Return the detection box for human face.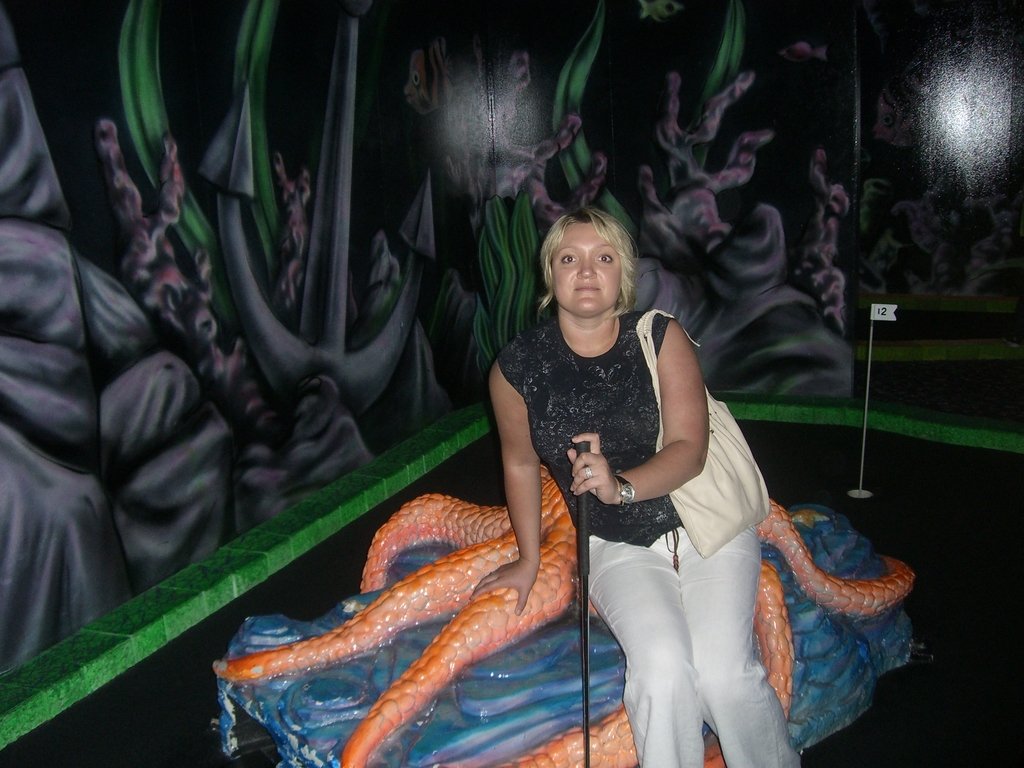
551/220/619/315.
